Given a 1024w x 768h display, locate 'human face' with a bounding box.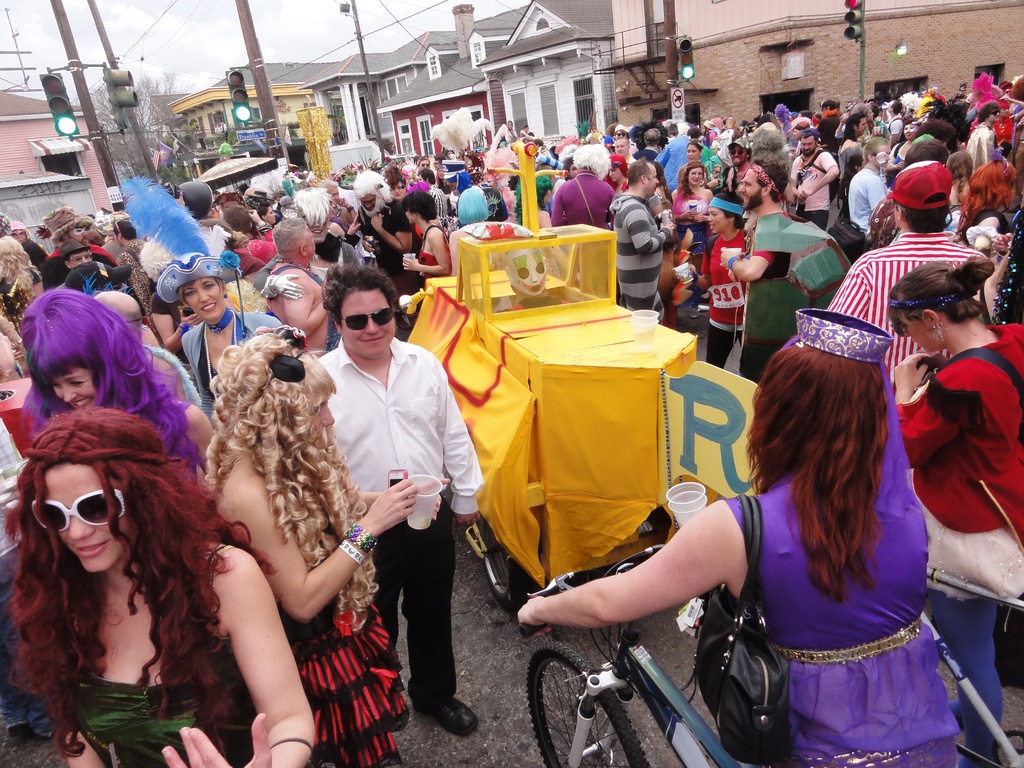
Located: detection(607, 165, 626, 181).
